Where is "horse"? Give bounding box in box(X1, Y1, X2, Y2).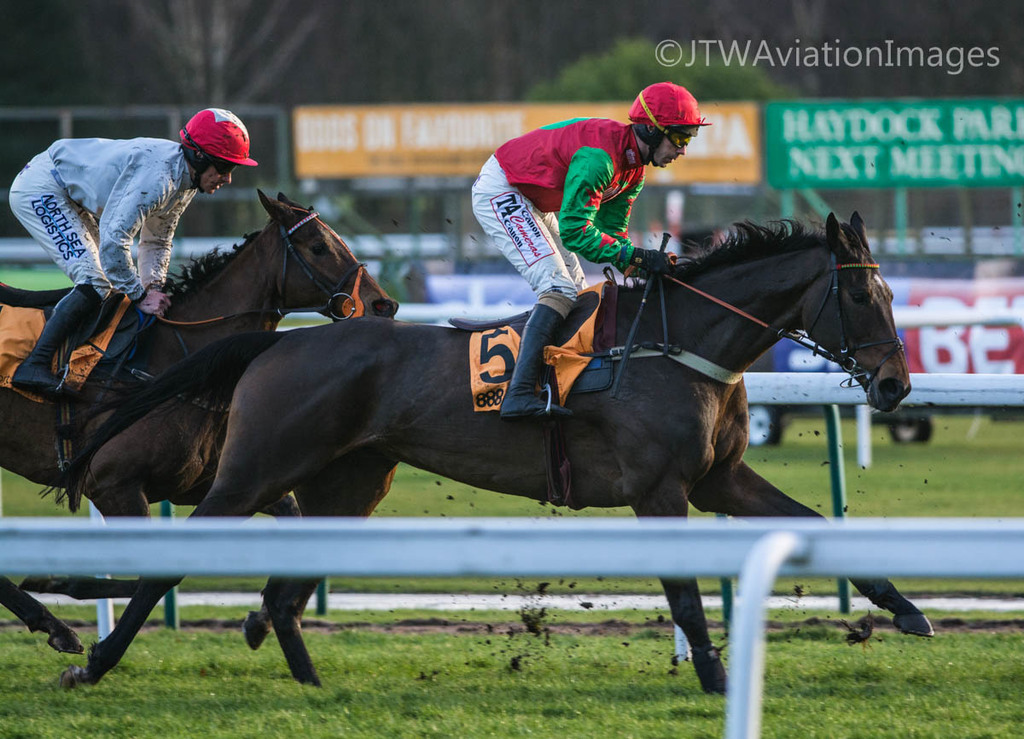
box(62, 206, 937, 697).
